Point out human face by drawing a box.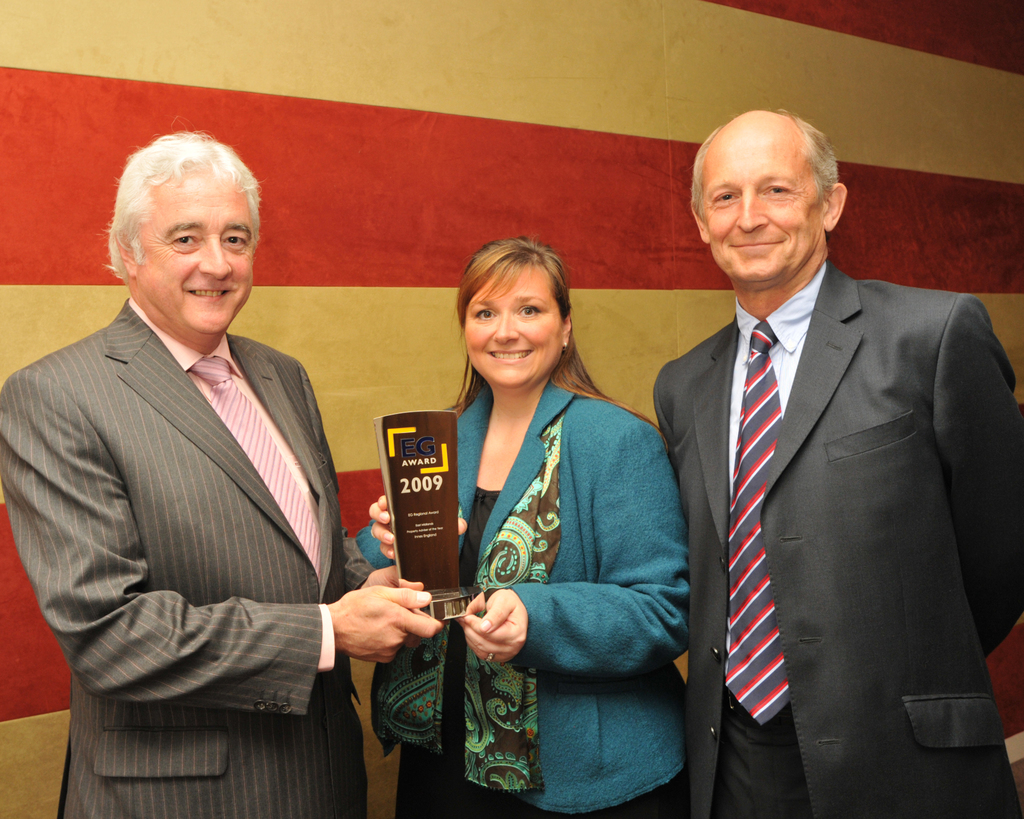
region(131, 171, 256, 338).
